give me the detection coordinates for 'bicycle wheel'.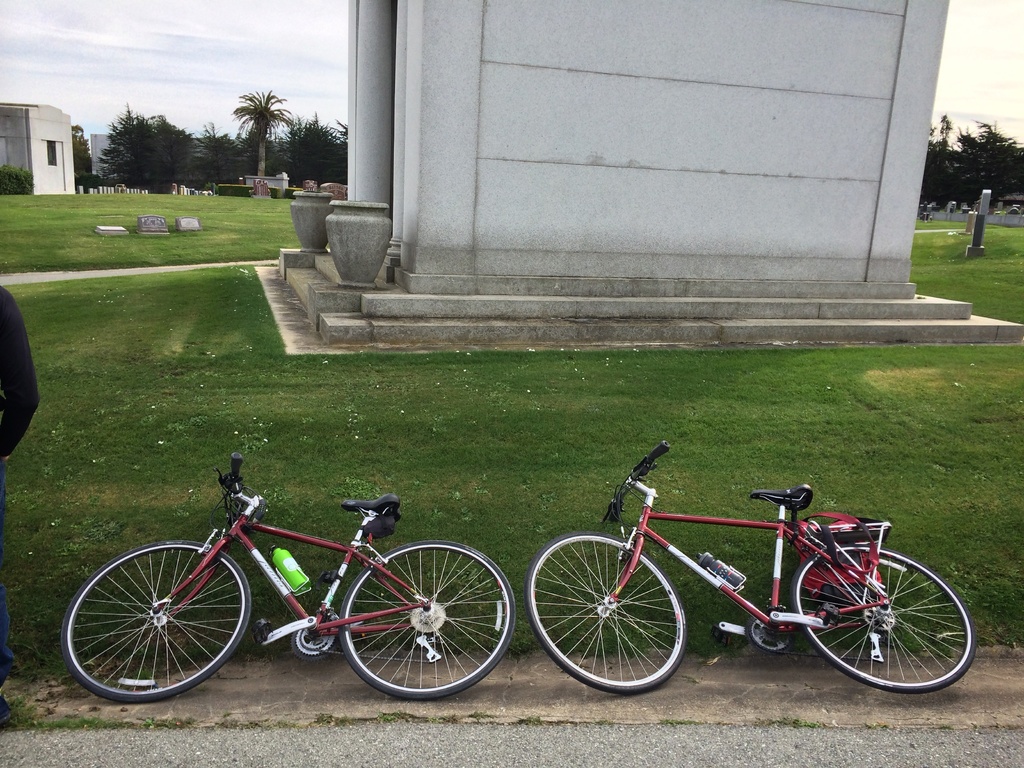
784 538 978 696.
